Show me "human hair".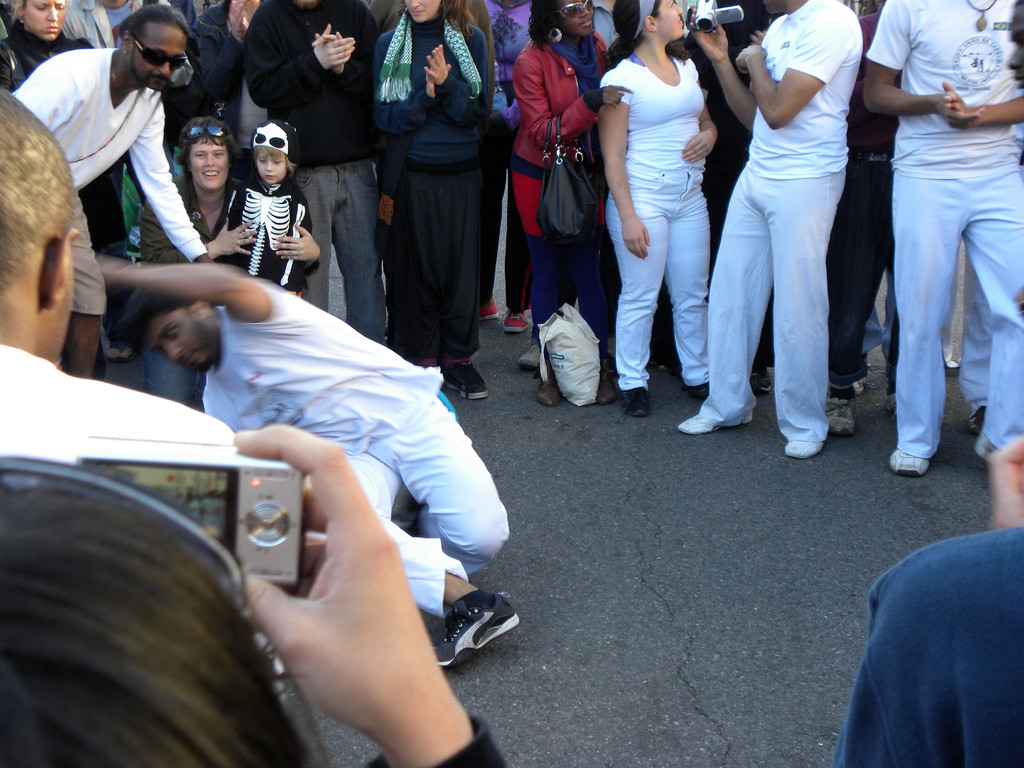
"human hair" is here: select_region(116, 1, 193, 45).
